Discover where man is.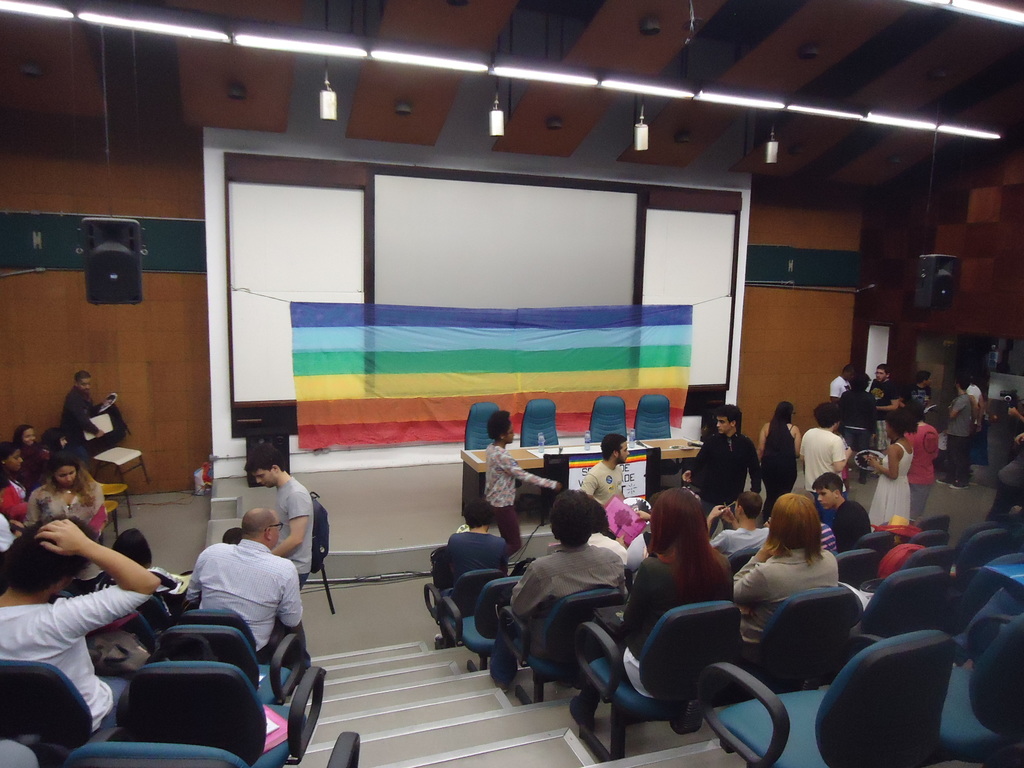
Discovered at 184:509:300:664.
